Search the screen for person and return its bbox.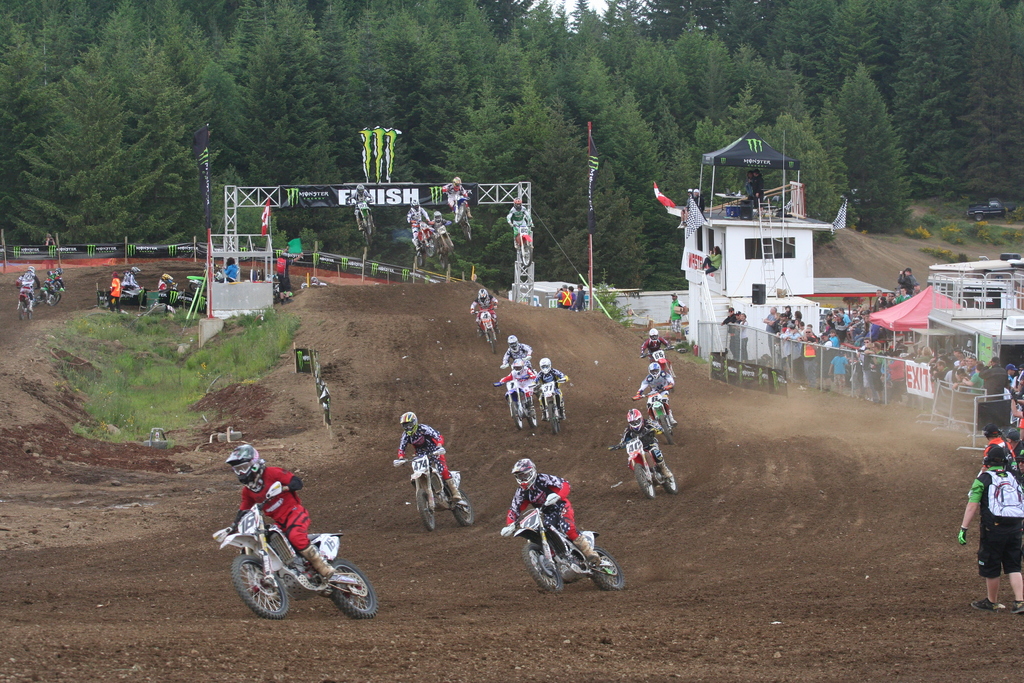
Found: select_region(729, 308, 740, 358).
